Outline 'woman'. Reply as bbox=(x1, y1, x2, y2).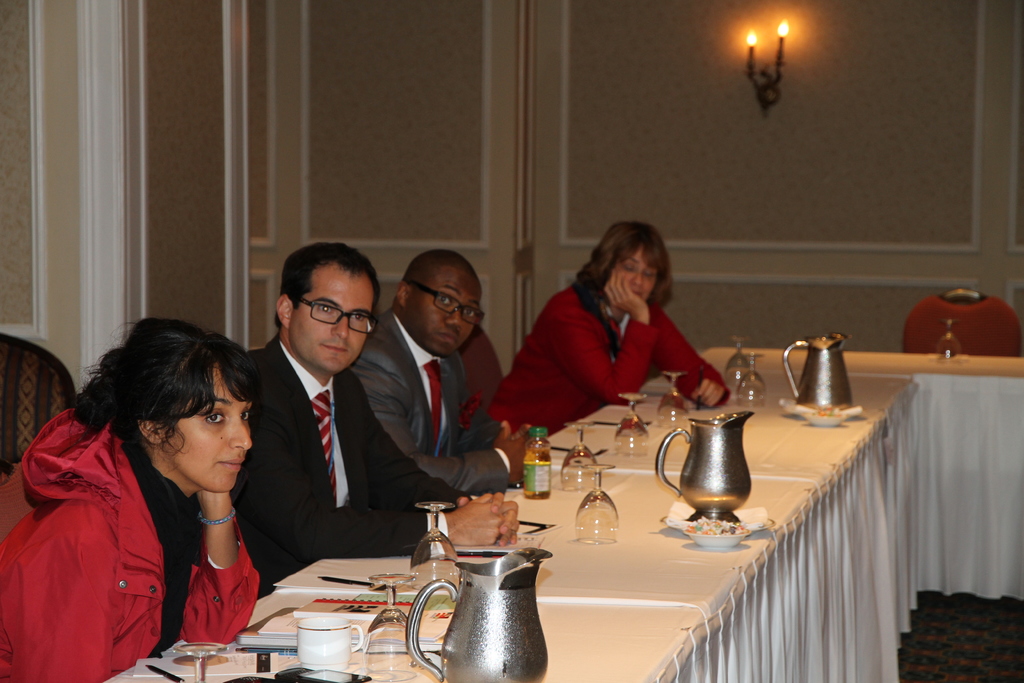
bbox=(488, 219, 731, 440).
